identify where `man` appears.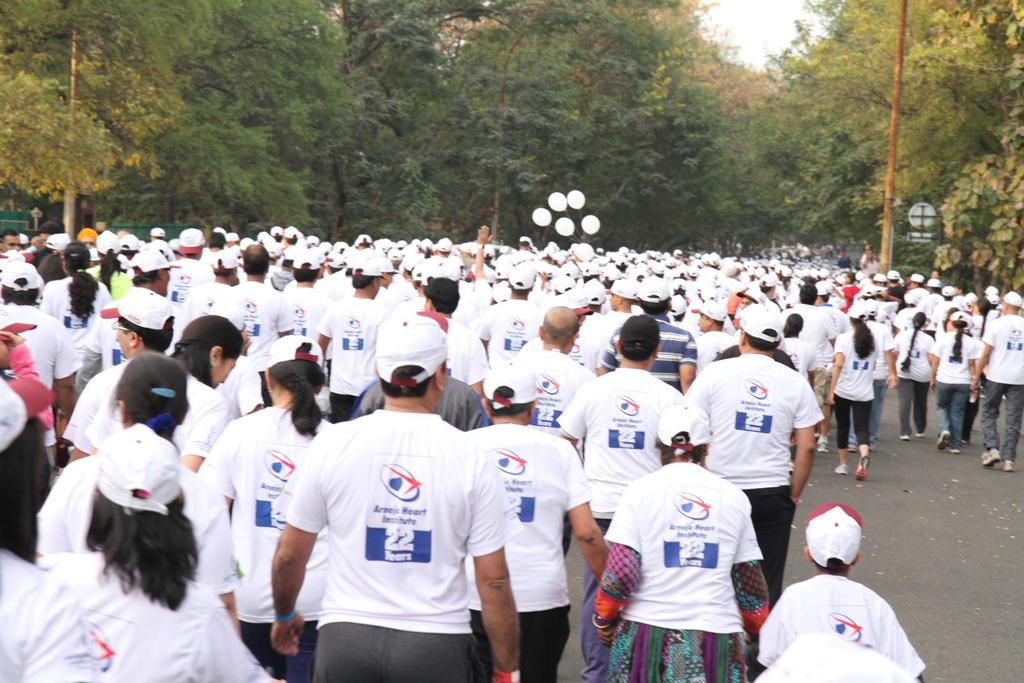
Appears at 190:248:240:333.
